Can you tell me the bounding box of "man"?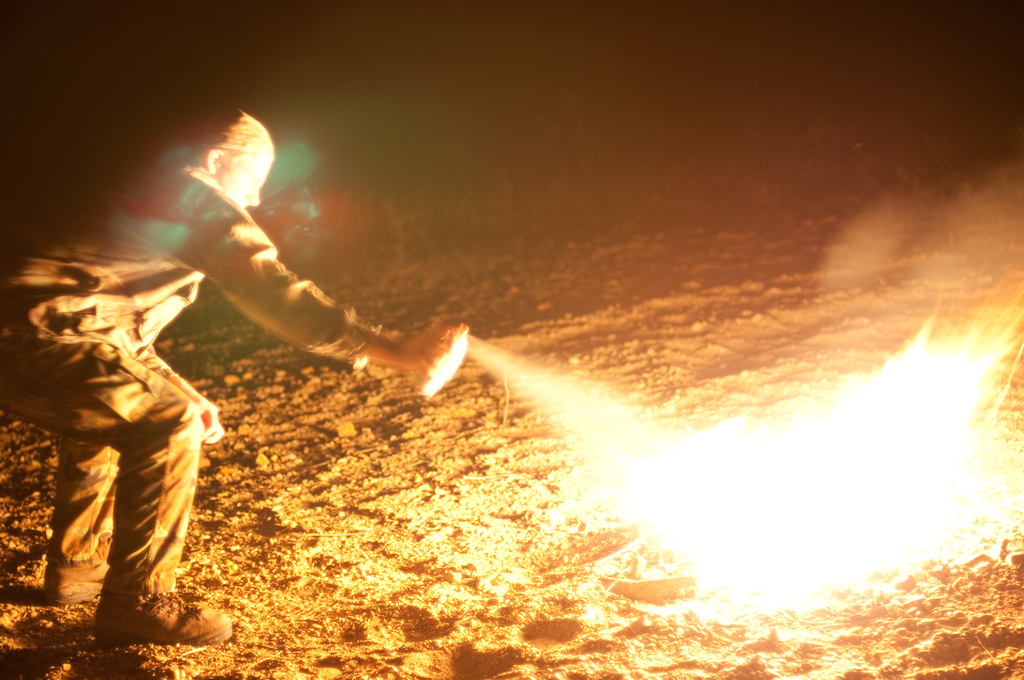
l=0, t=106, r=460, b=645.
